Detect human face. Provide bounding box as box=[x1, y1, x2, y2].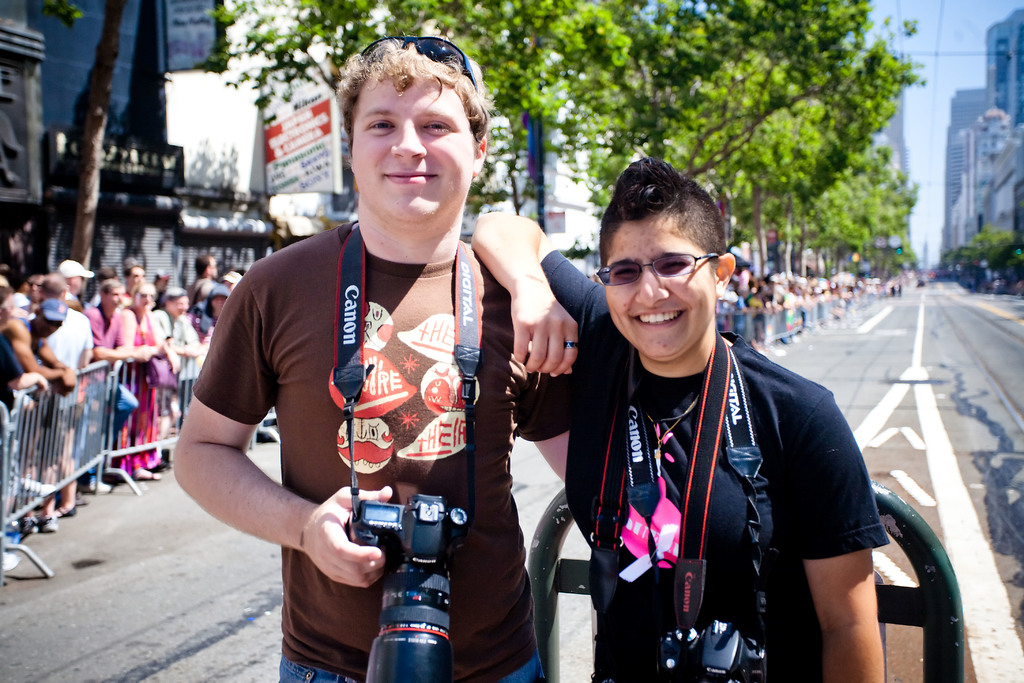
box=[109, 289, 125, 313].
